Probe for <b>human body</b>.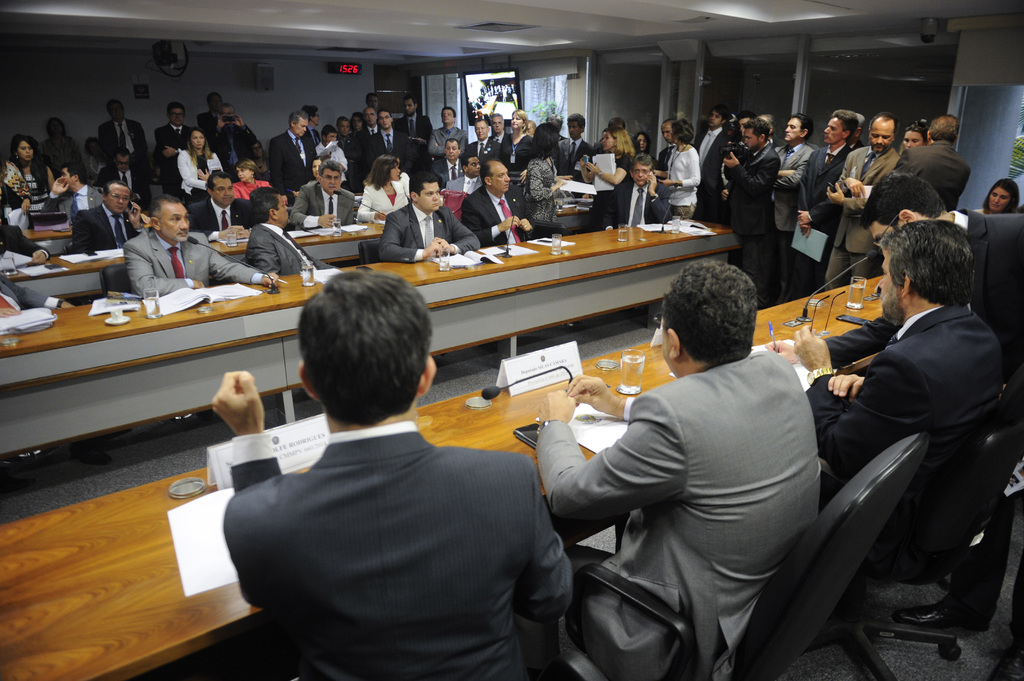
Probe result: l=120, t=230, r=273, b=303.
